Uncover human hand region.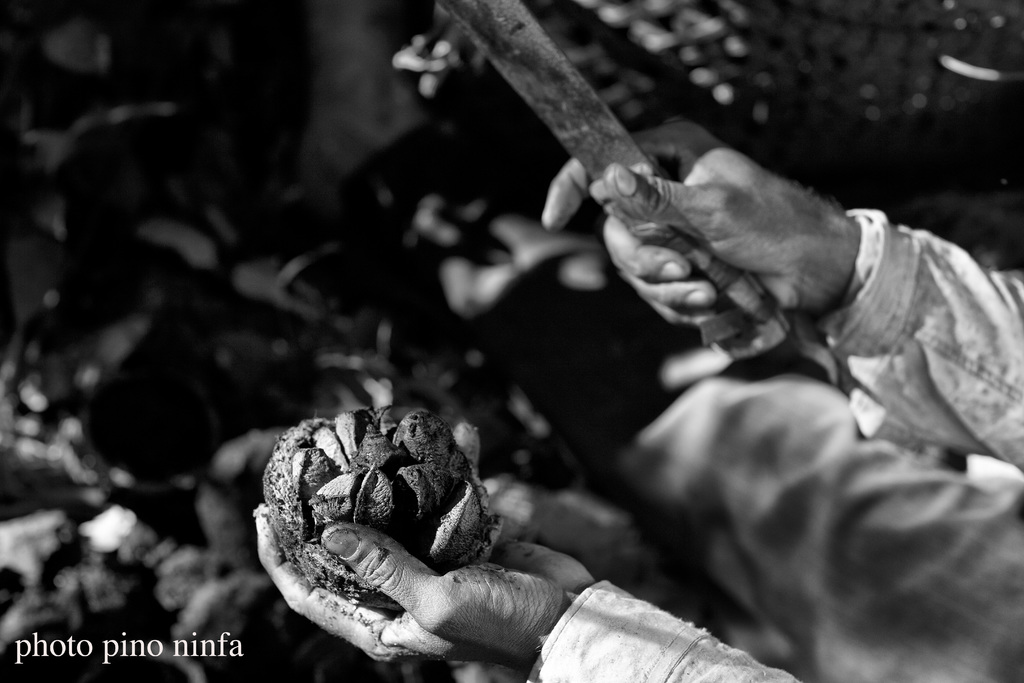
Uncovered: left=541, top=120, right=833, bottom=329.
